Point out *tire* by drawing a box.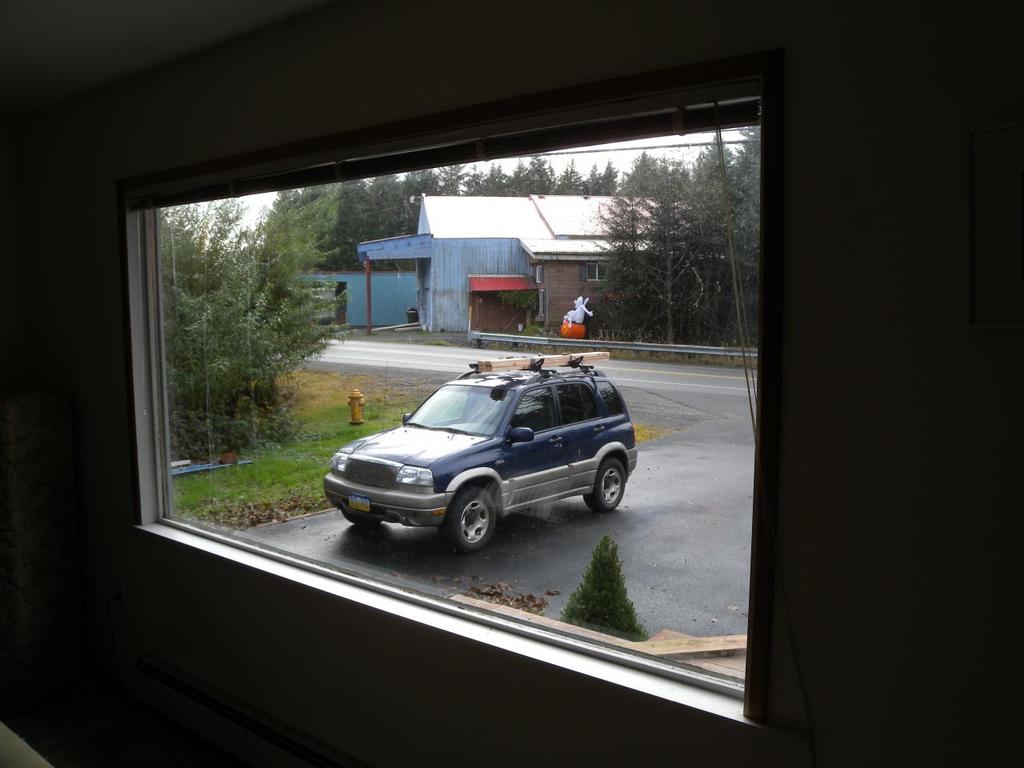
[x1=585, y1=458, x2=627, y2=514].
